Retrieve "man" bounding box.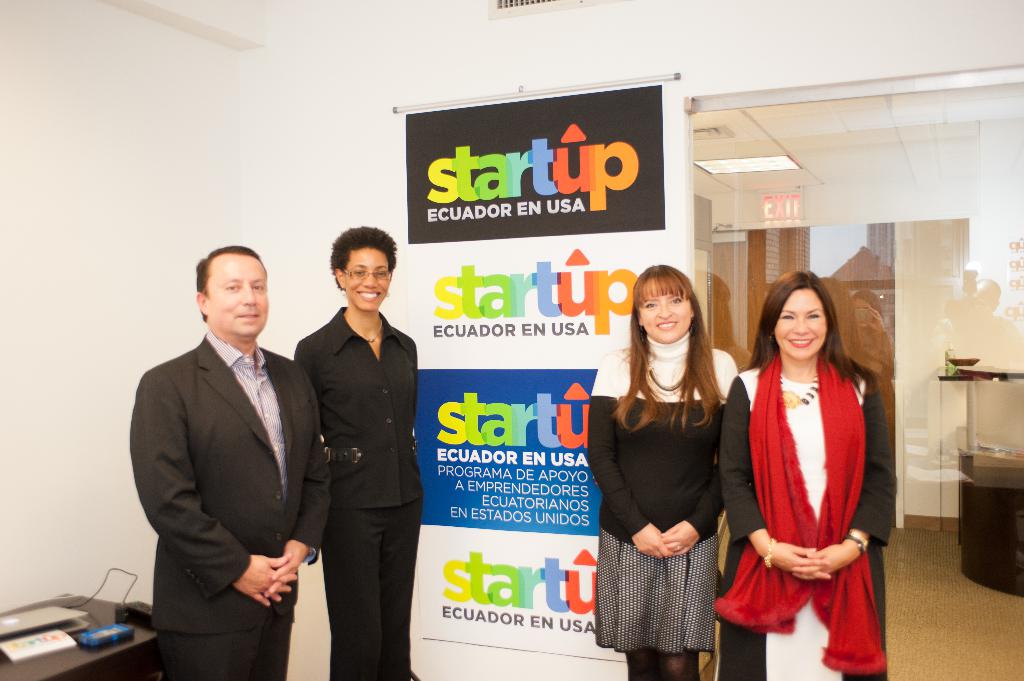
Bounding box: (x1=124, y1=214, x2=332, y2=680).
